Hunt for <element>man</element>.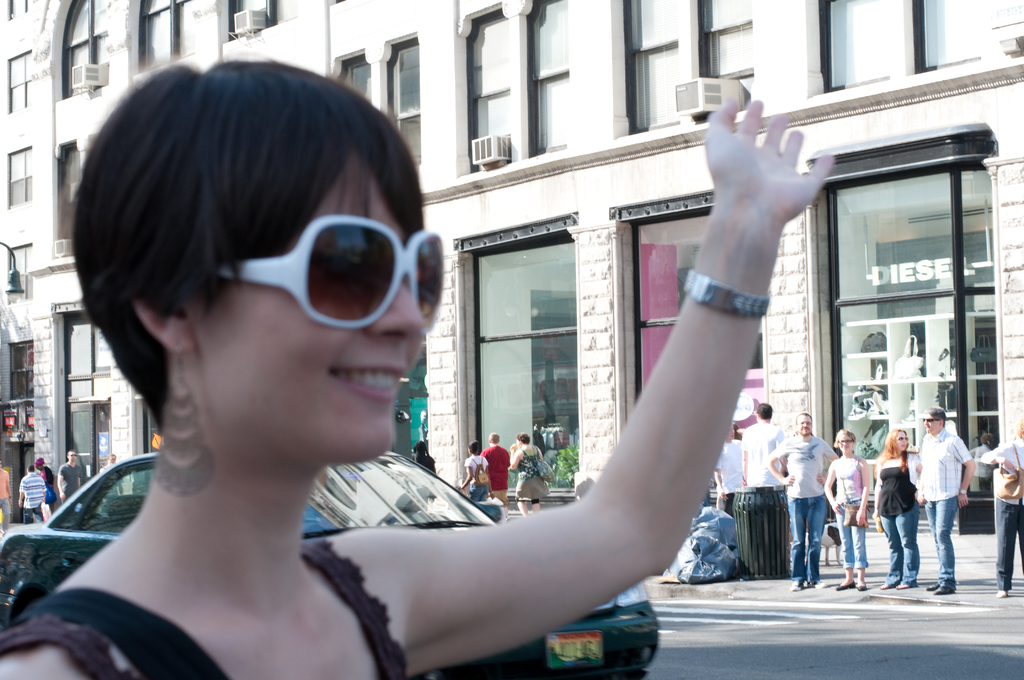
Hunted down at locate(767, 409, 841, 592).
